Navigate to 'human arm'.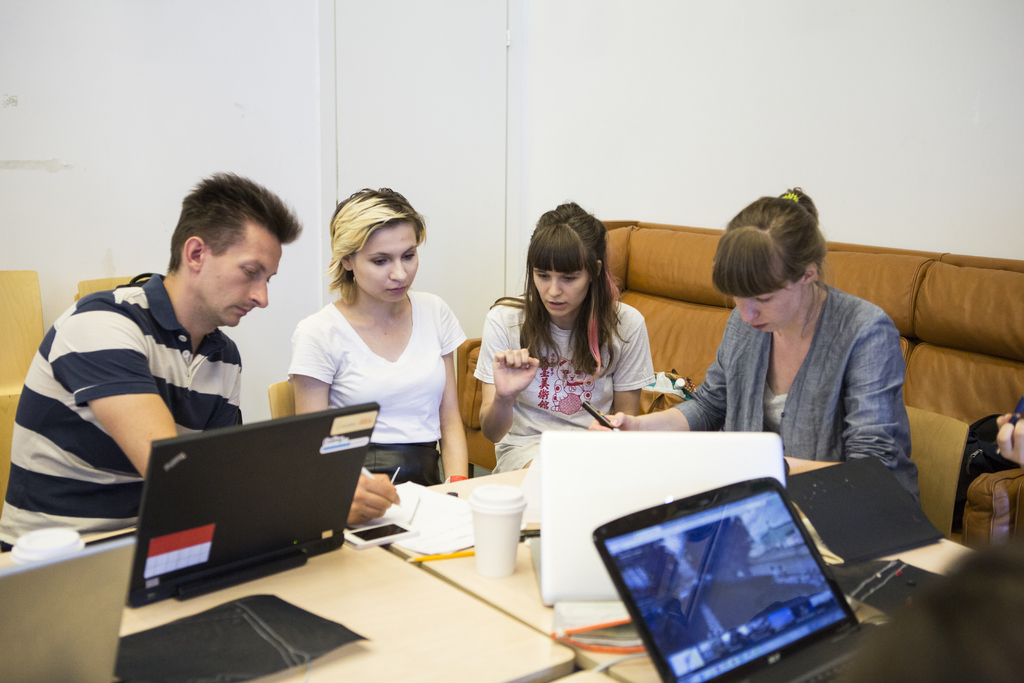
Navigation target: 68, 333, 178, 479.
